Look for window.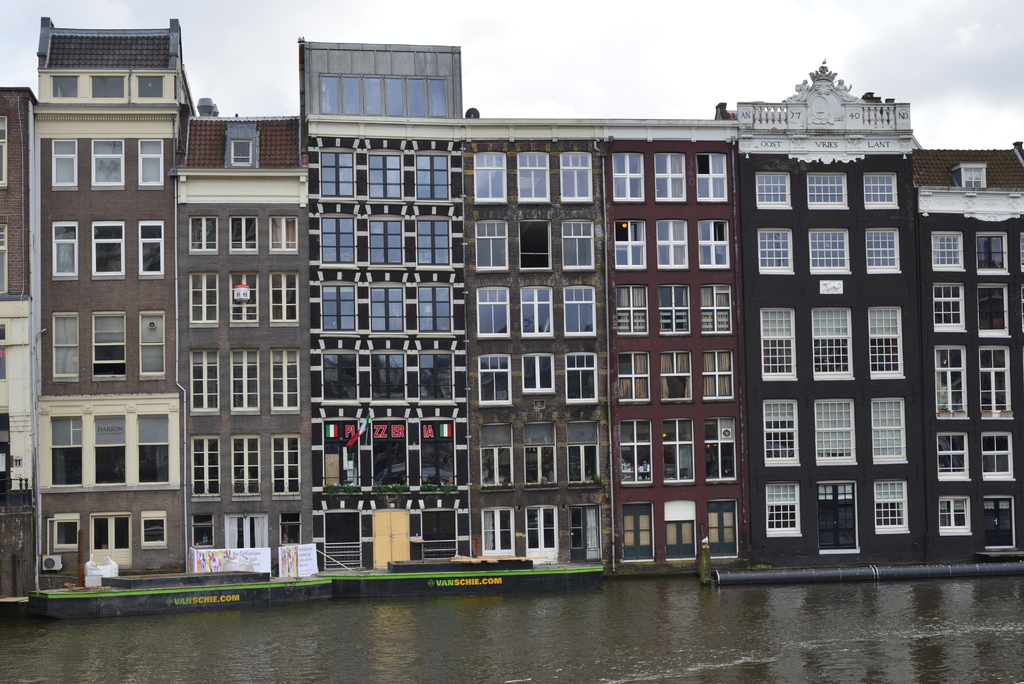
Found: (left=51, top=221, right=81, bottom=288).
